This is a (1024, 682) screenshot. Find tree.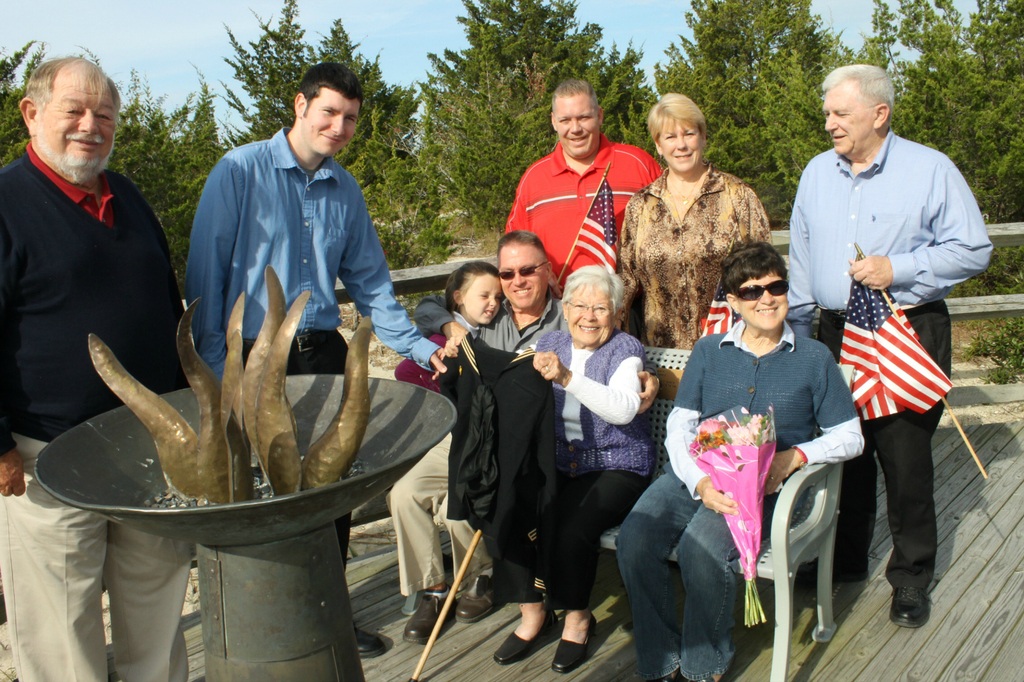
Bounding box: rect(210, 0, 429, 257).
